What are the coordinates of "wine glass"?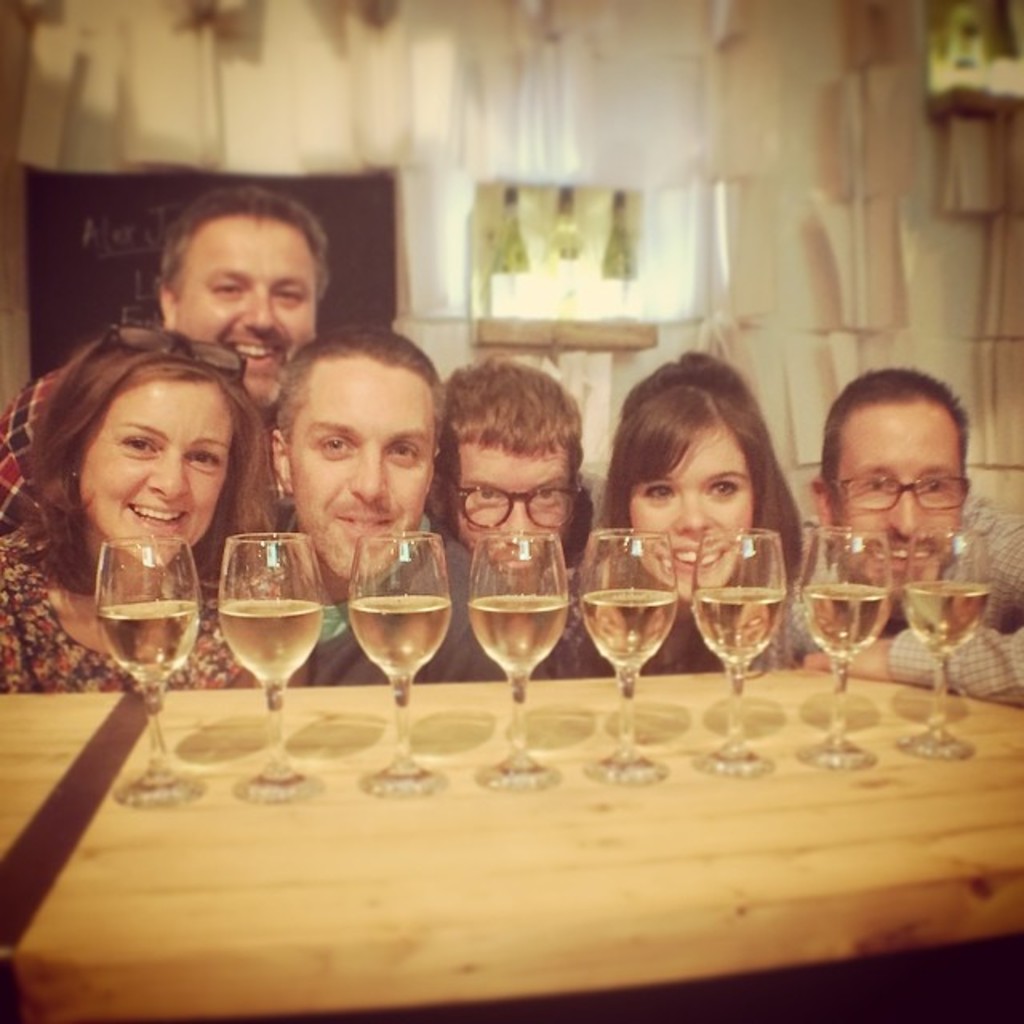
(218,533,326,805).
